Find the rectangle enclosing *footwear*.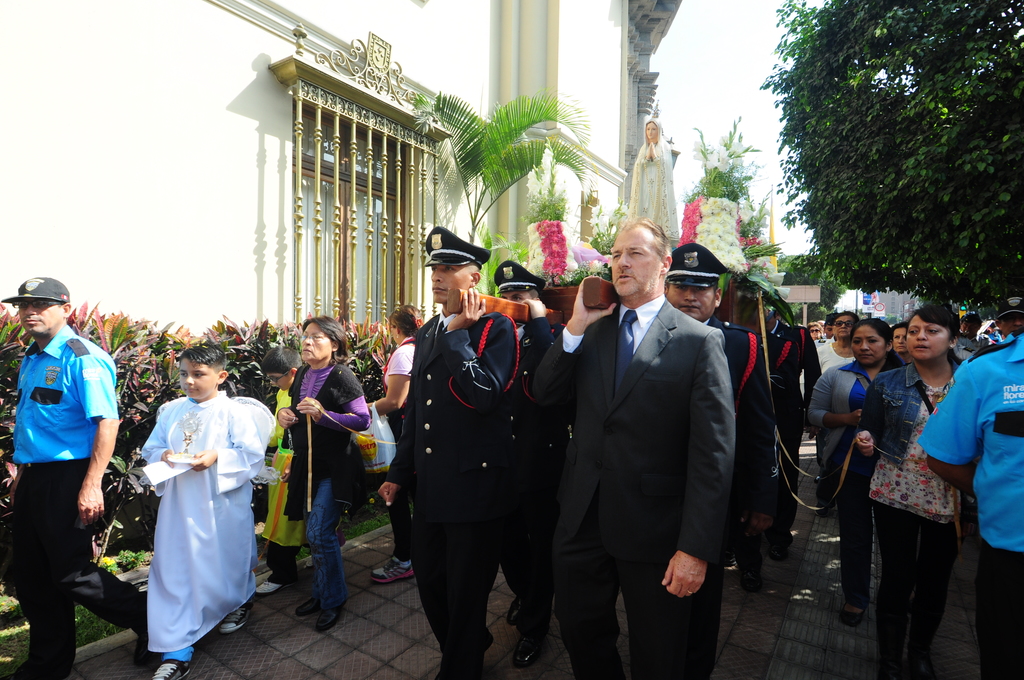
218,602,255,636.
